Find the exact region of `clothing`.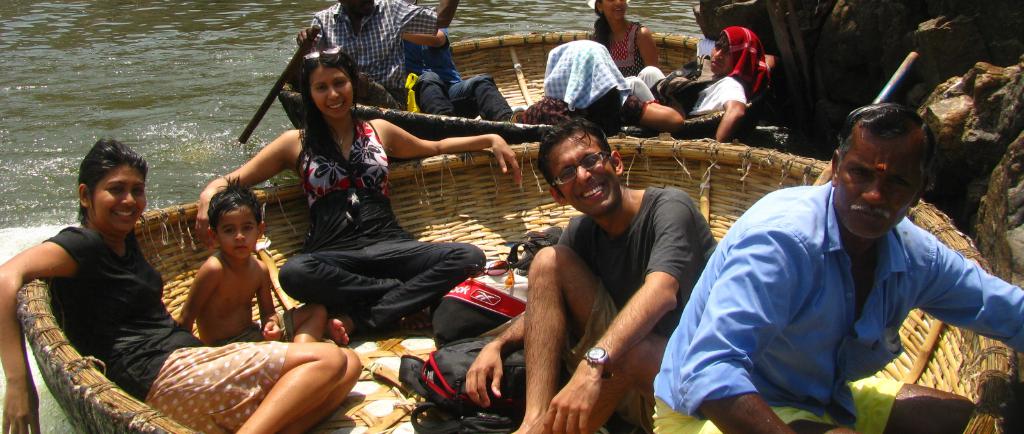
Exact region: (217, 315, 292, 339).
